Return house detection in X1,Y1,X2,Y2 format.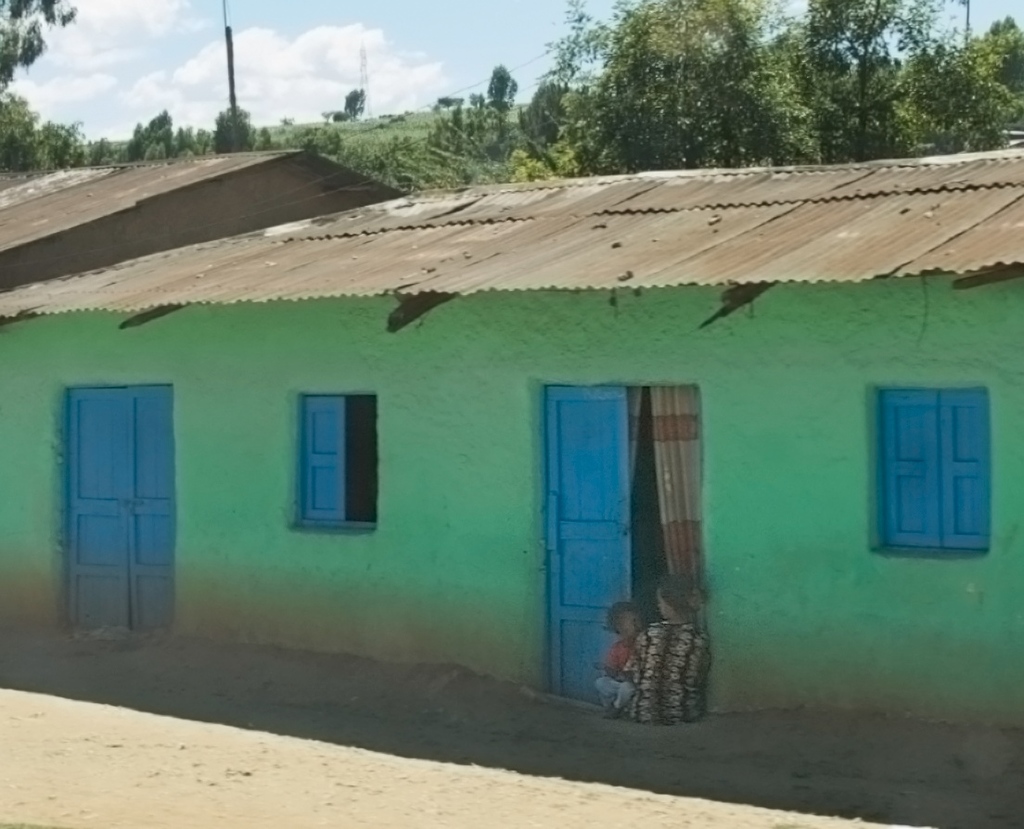
0,147,1023,735.
